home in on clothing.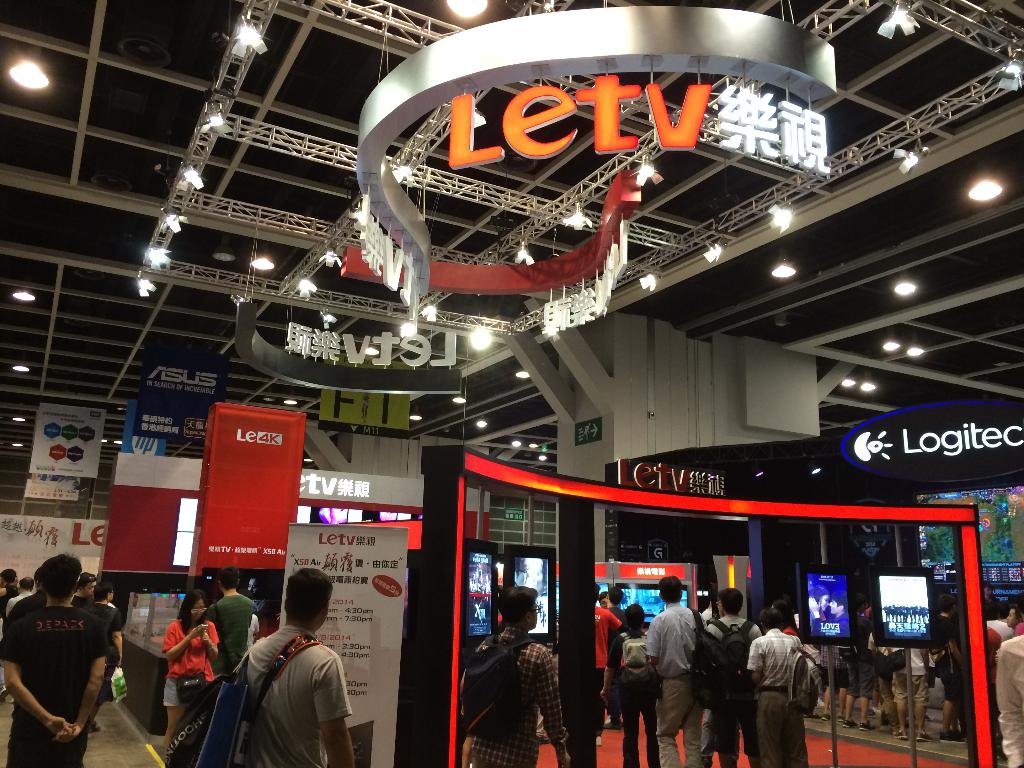
Homed in at box=[0, 664, 5, 683].
